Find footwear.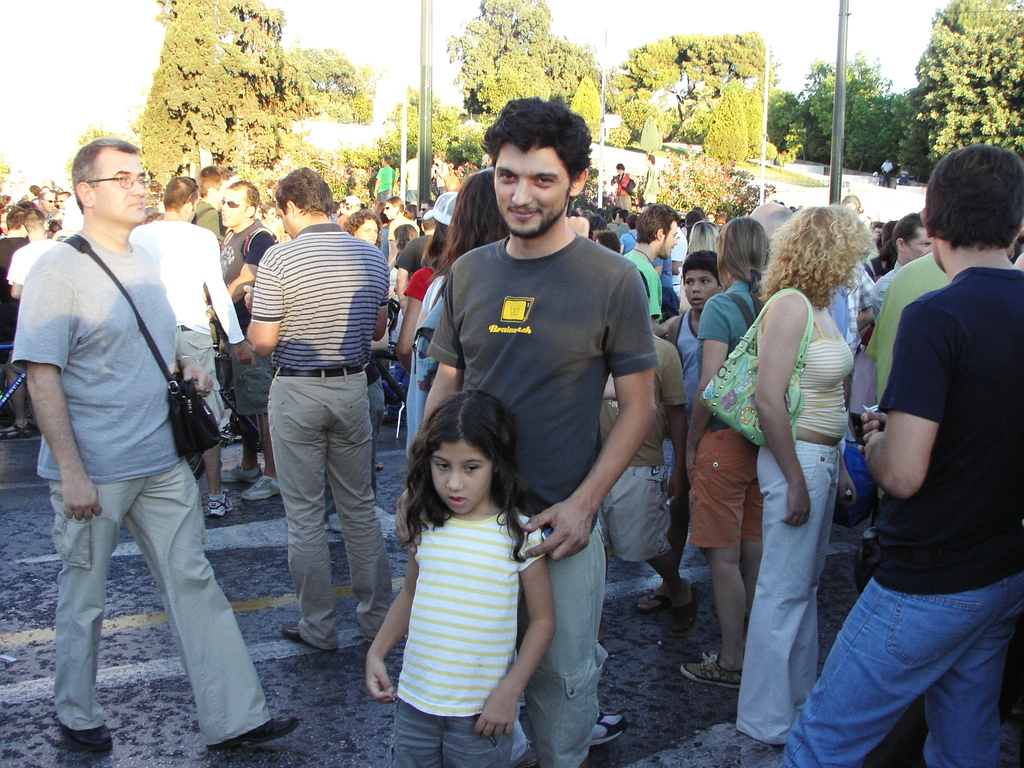
(241, 475, 282, 500).
